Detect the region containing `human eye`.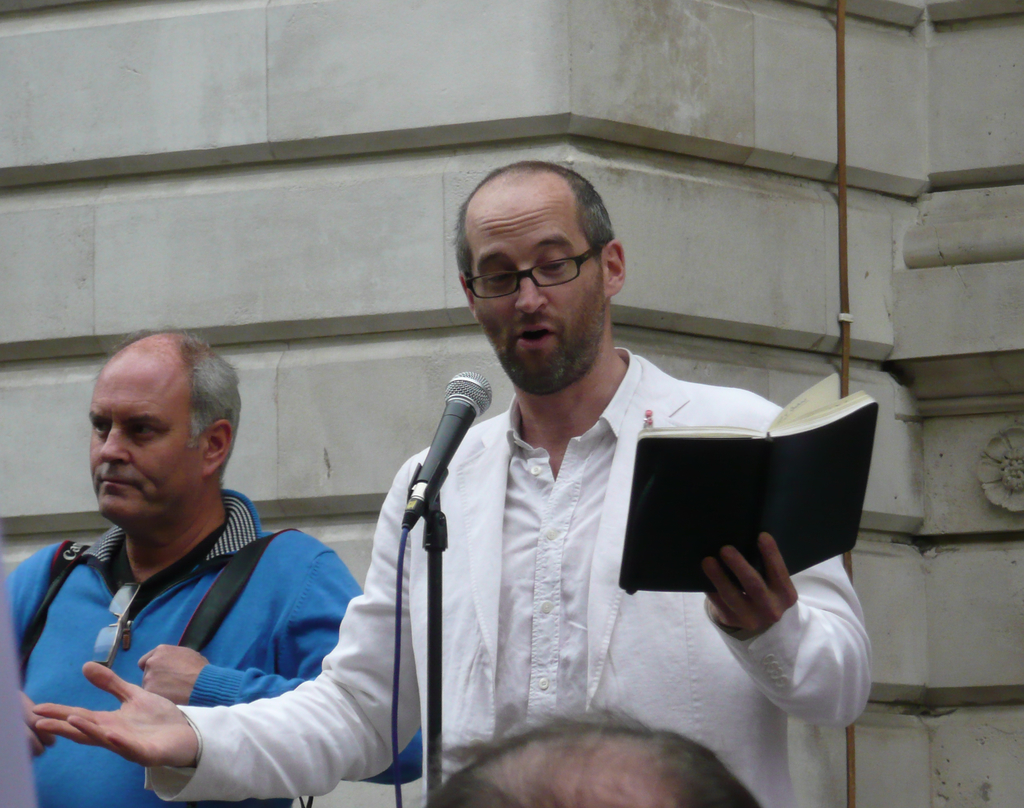
{"x1": 89, "y1": 415, "x2": 113, "y2": 431}.
